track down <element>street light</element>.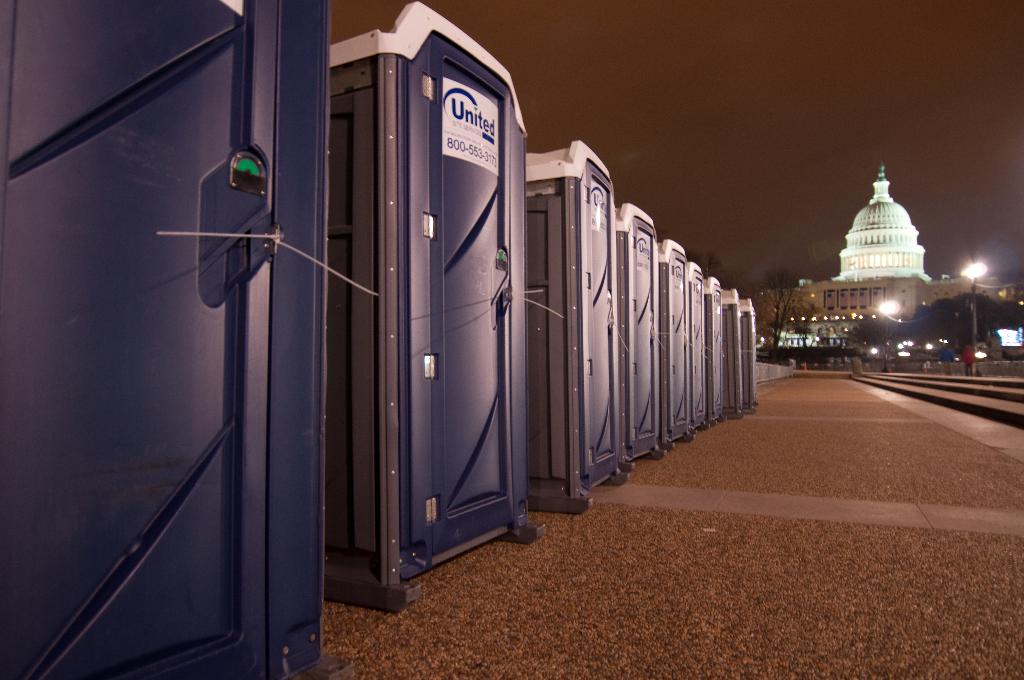
Tracked to [x1=965, y1=259, x2=990, y2=354].
